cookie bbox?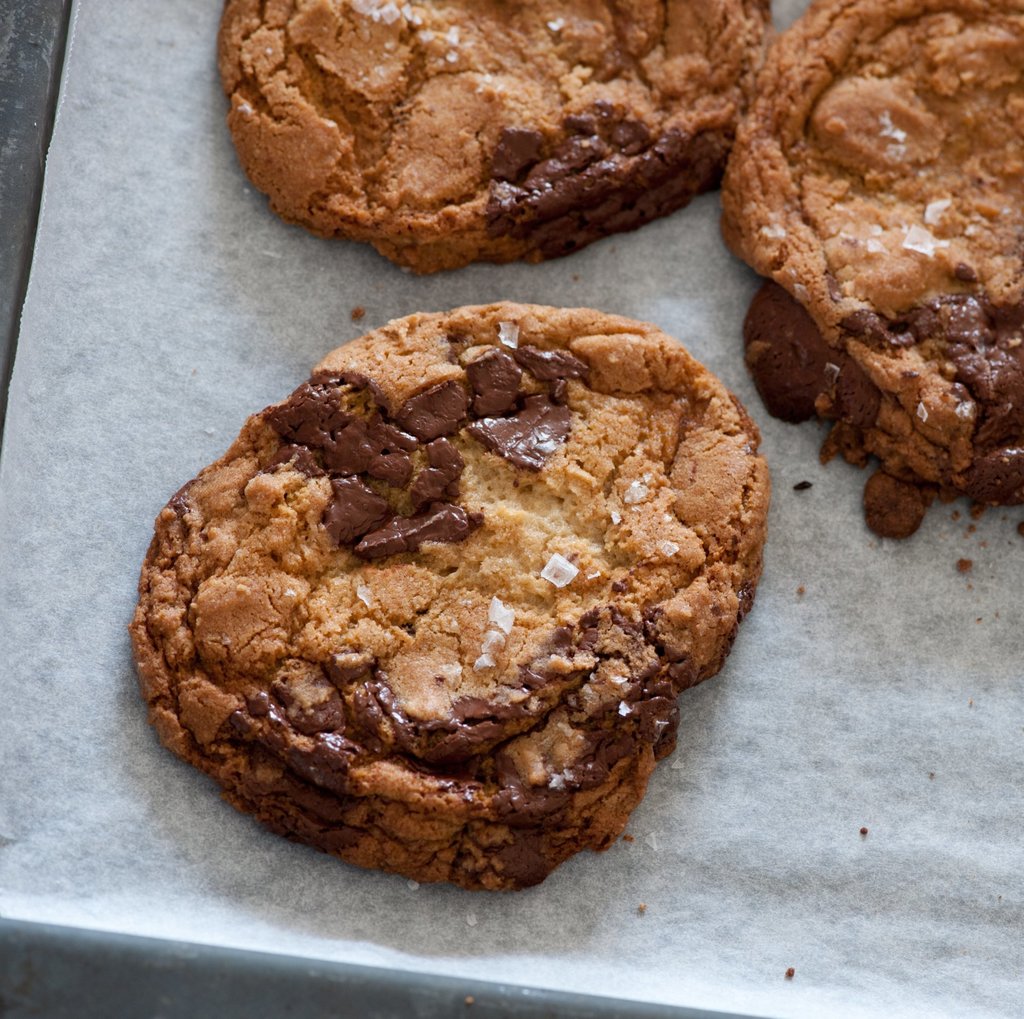
locate(223, 0, 774, 267)
